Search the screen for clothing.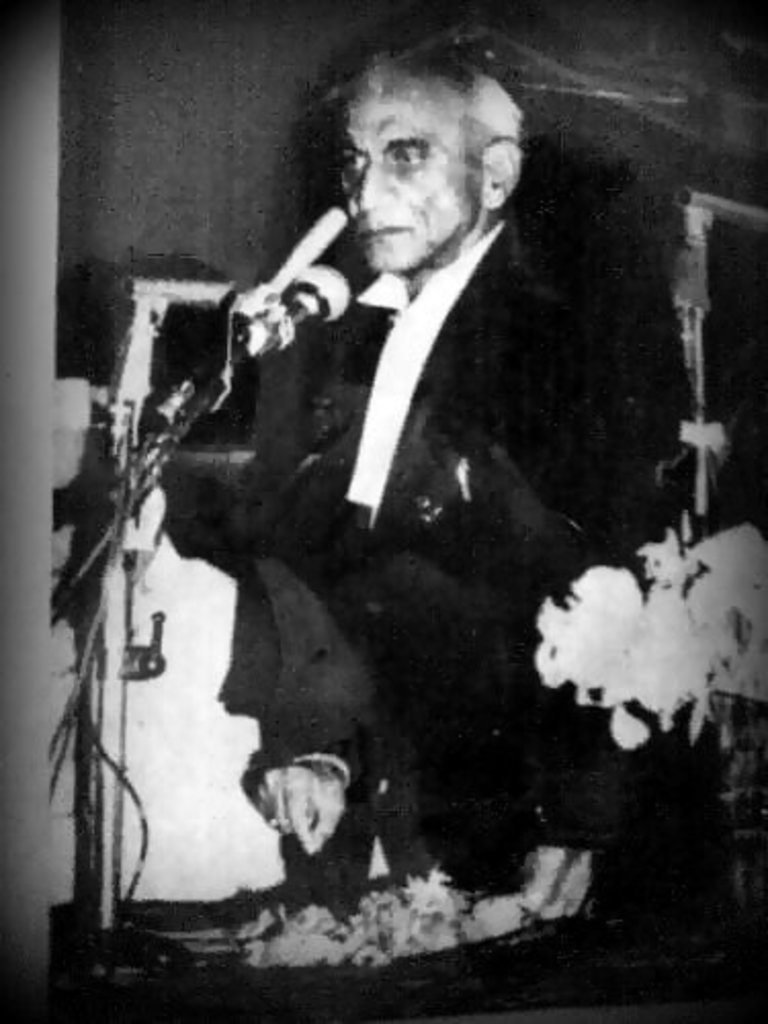
Found at 152:184:610:748.
